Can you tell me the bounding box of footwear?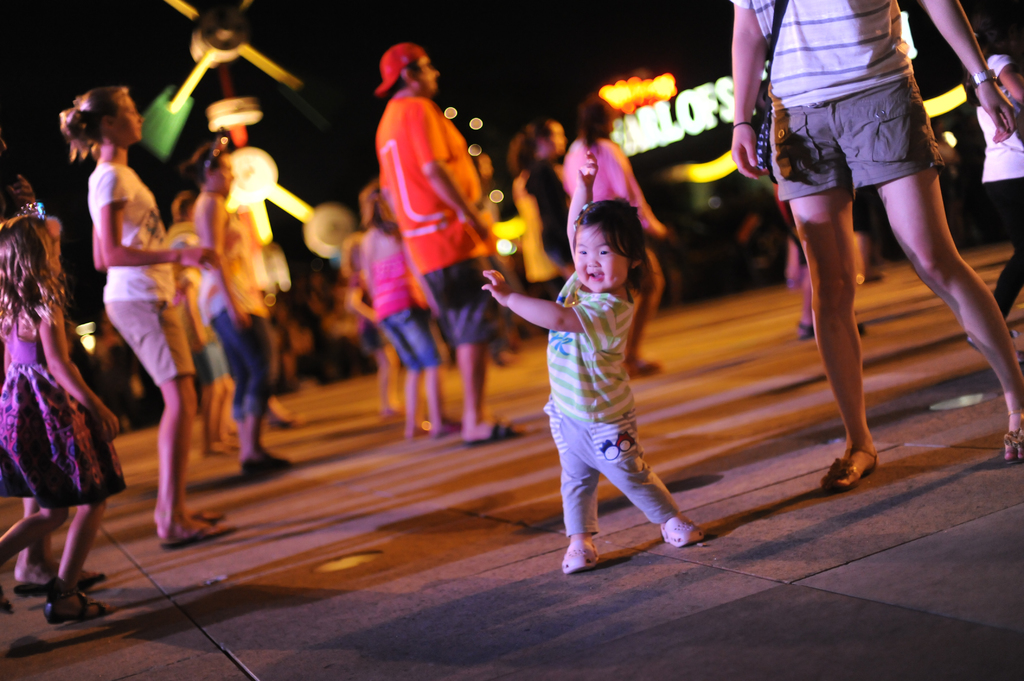
x1=1003 y1=412 x2=1023 y2=464.
